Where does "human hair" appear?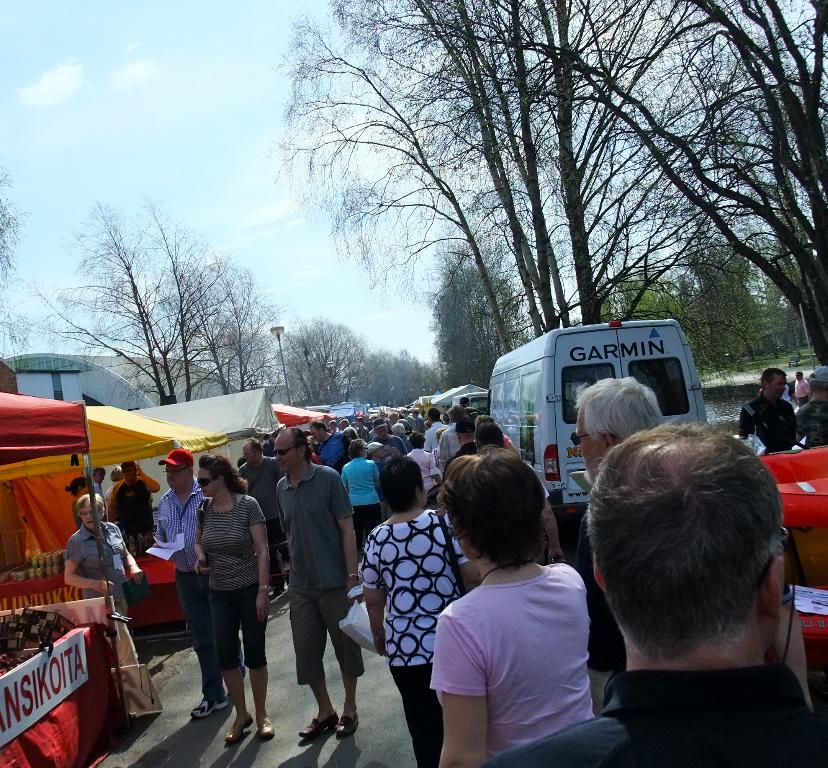
Appears at (x1=475, y1=422, x2=502, y2=447).
